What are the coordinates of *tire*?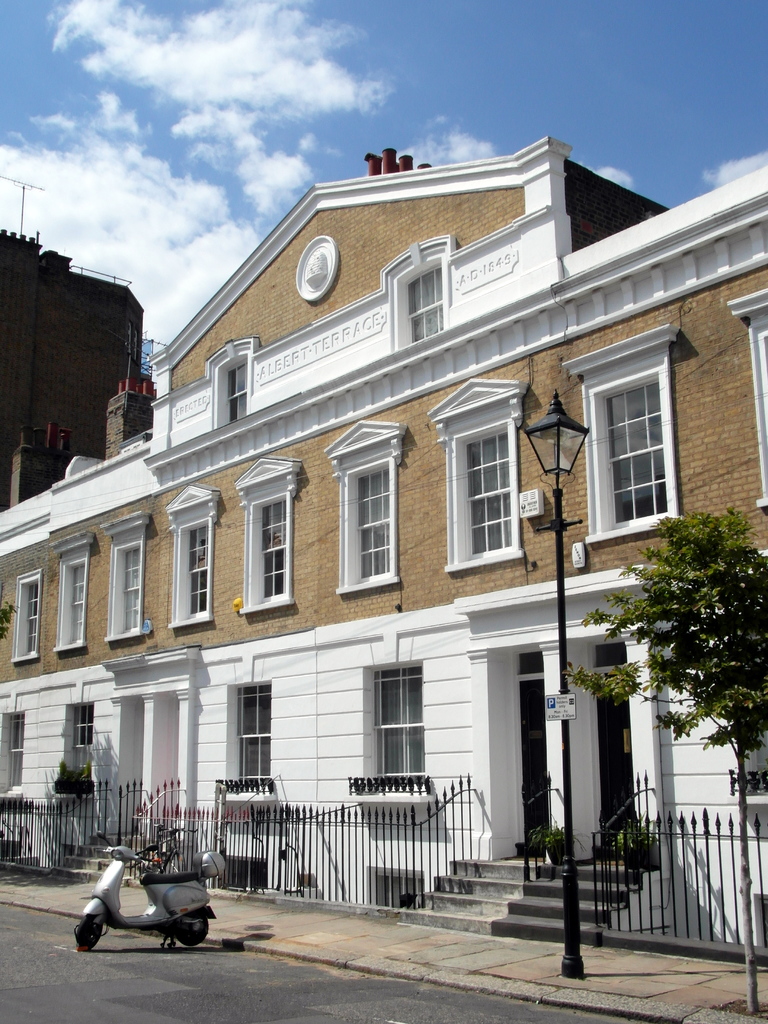
l=75, t=916, r=101, b=944.
